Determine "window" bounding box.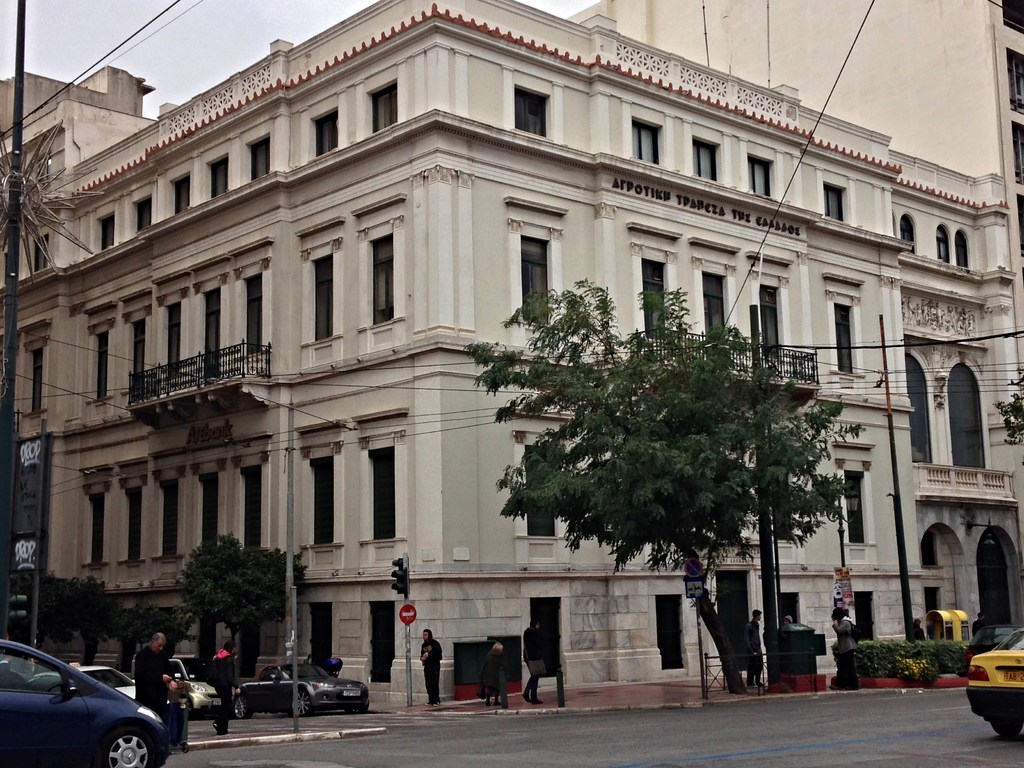
Determined: (x1=945, y1=358, x2=992, y2=472).
